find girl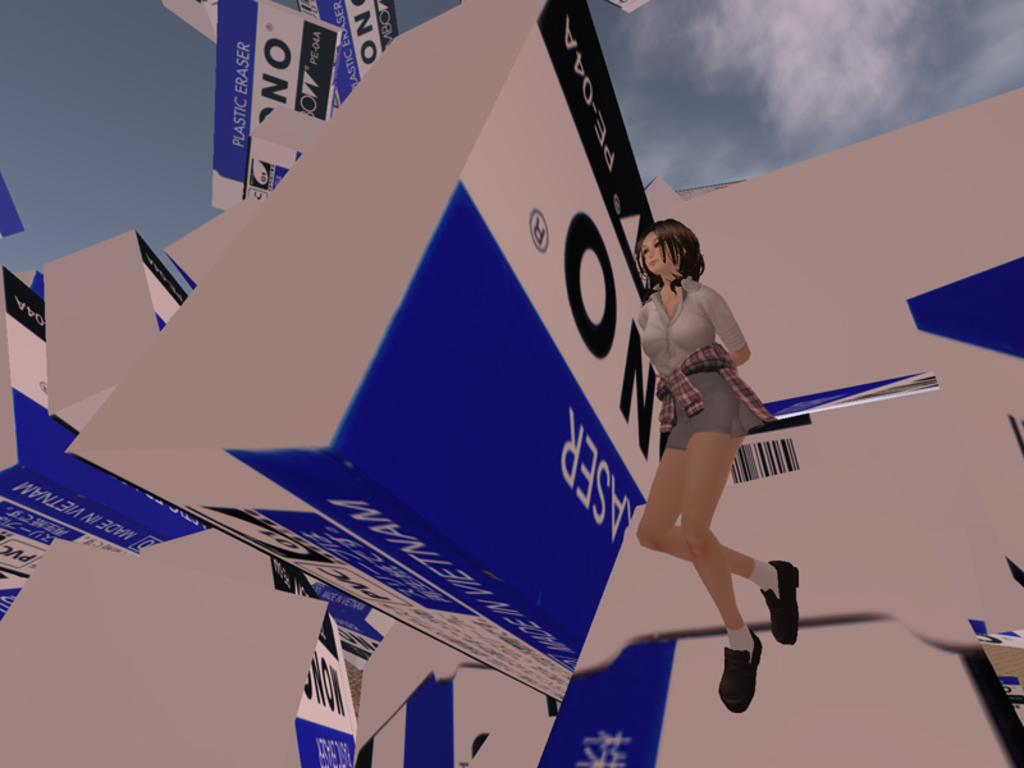
628/219/809/713
